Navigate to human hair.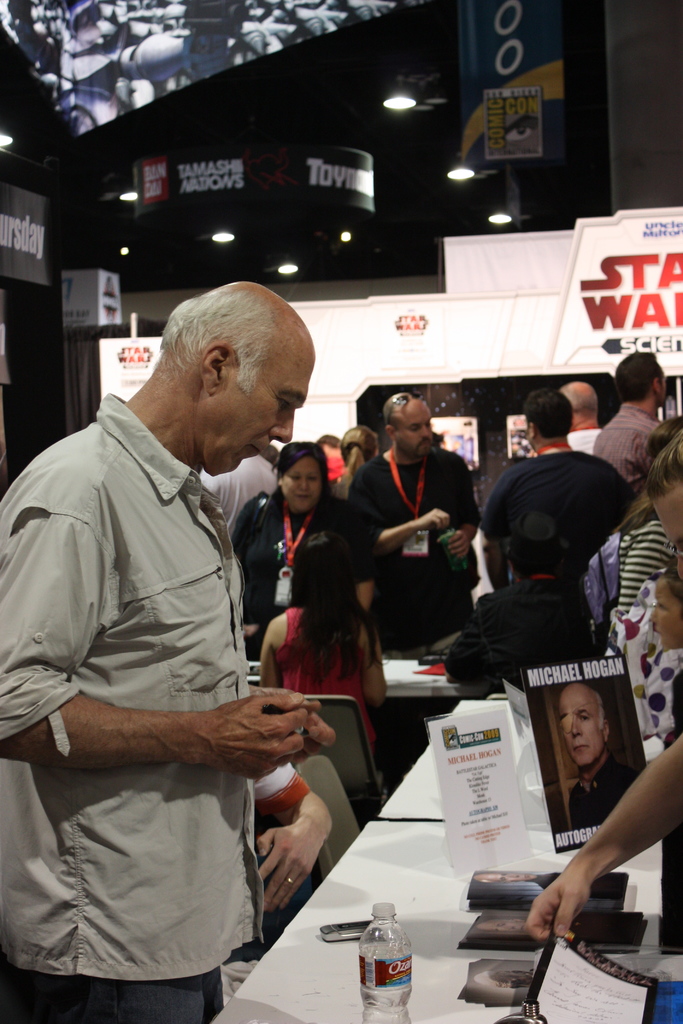
Navigation target: Rect(611, 342, 660, 393).
